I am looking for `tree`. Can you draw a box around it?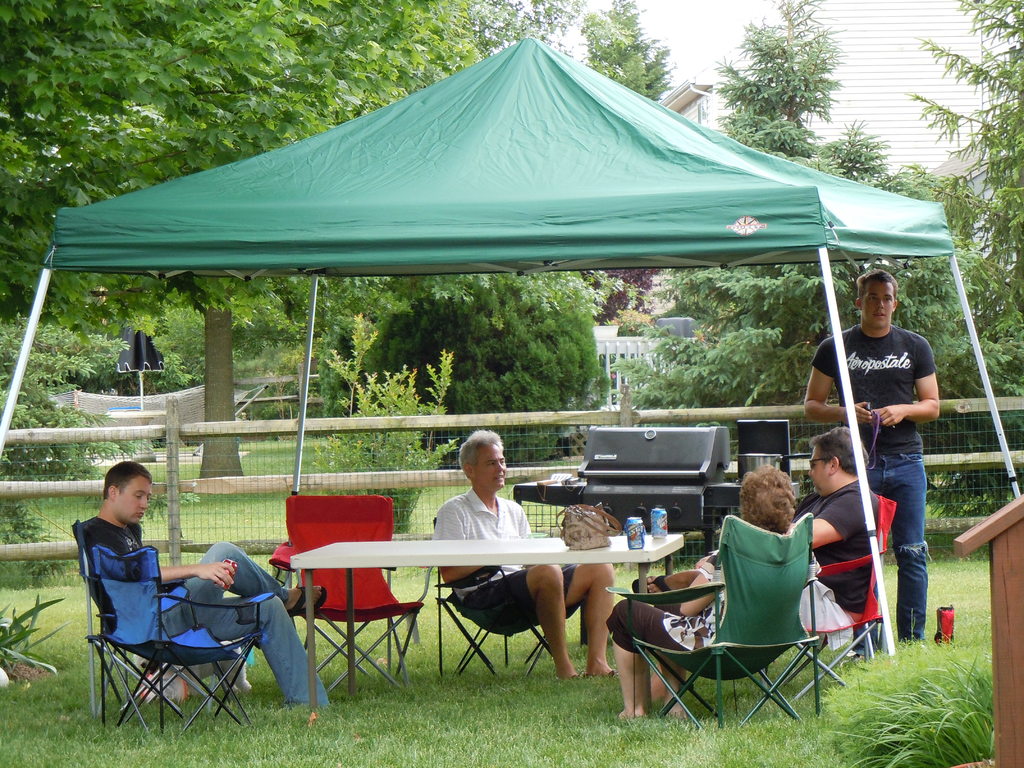
Sure, the bounding box is 897:0:1023:468.
